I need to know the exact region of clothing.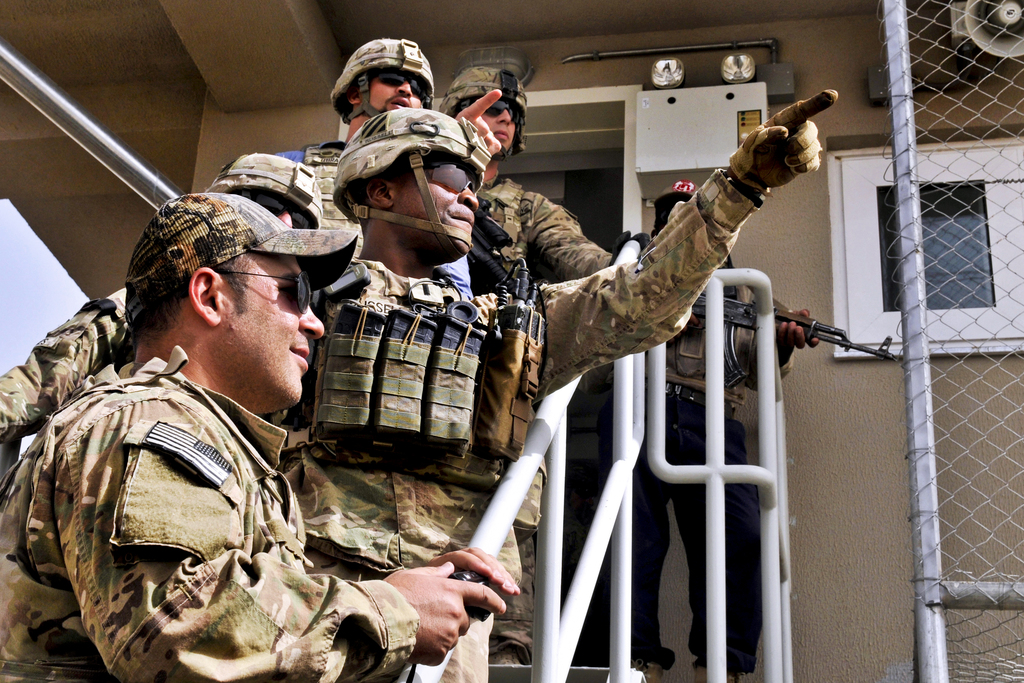
Region: 0:66:803:682.
